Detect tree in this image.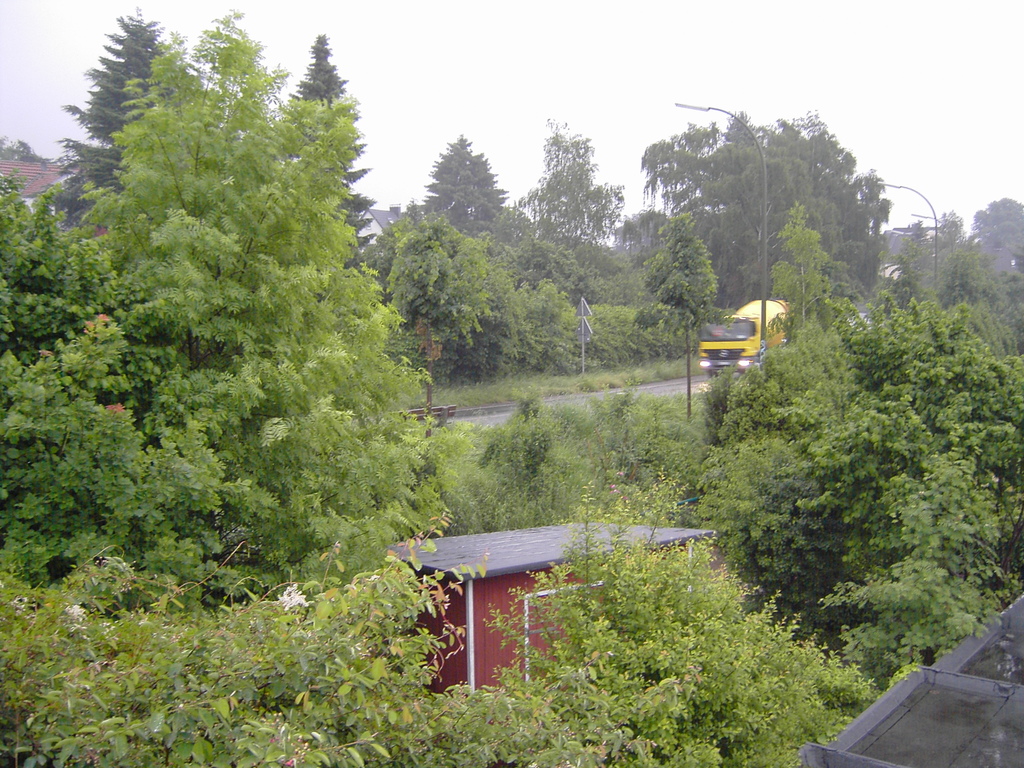
Detection: detection(301, 31, 350, 107).
